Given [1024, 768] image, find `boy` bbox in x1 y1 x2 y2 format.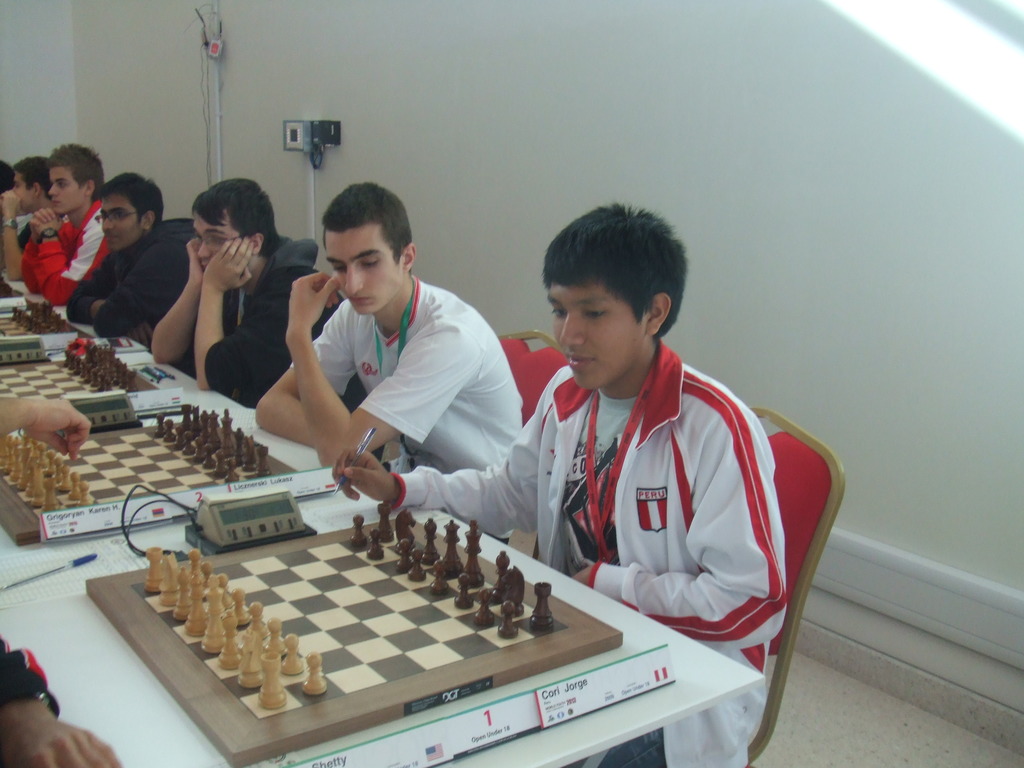
156 186 346 414.
